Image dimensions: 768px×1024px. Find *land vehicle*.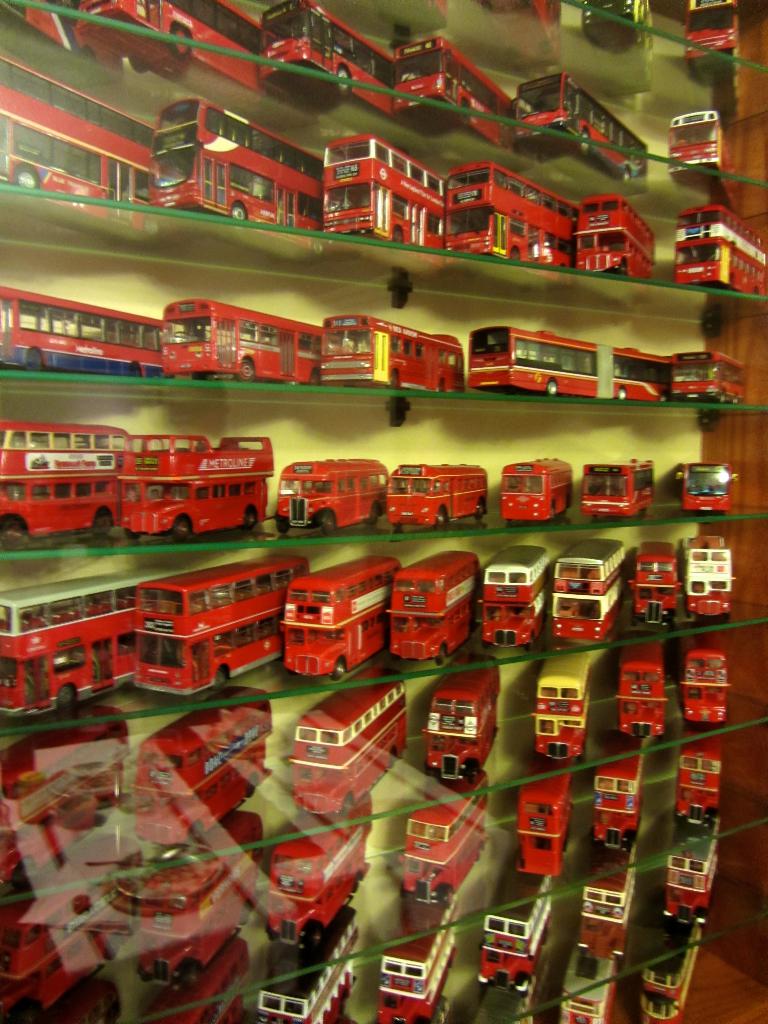
280, 454, 383, 525.
